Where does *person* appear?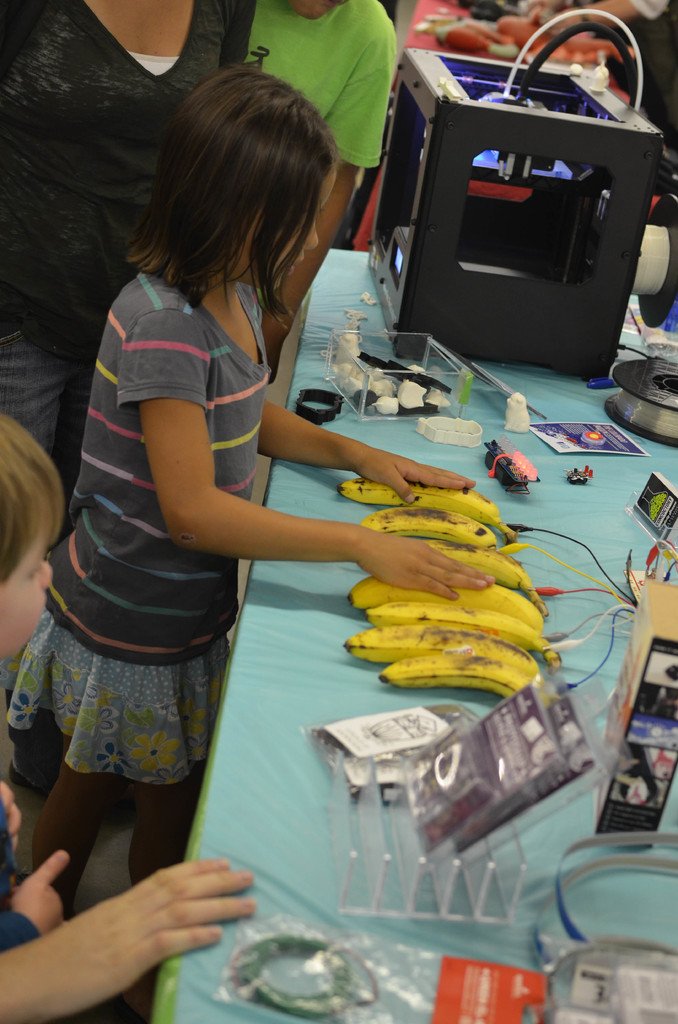
Appears at {"x1": 3, "y1": 55, "x2": 481, "y2": 1012}.
